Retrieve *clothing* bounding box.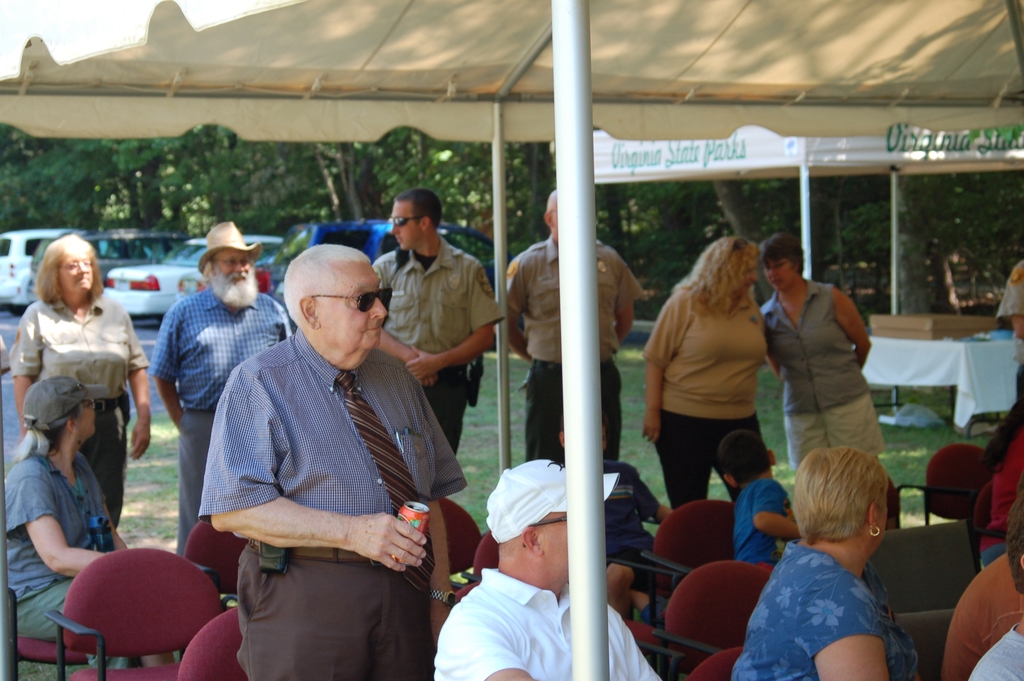
Bounding box: (735,468,785,565).
